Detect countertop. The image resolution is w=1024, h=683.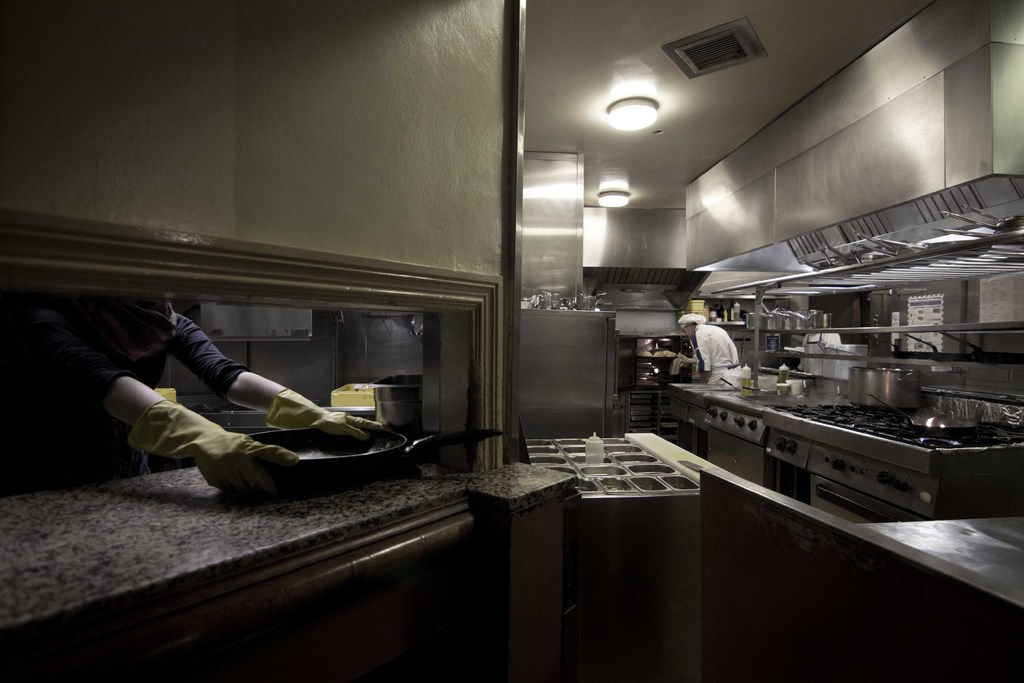
0 404 482 630.
